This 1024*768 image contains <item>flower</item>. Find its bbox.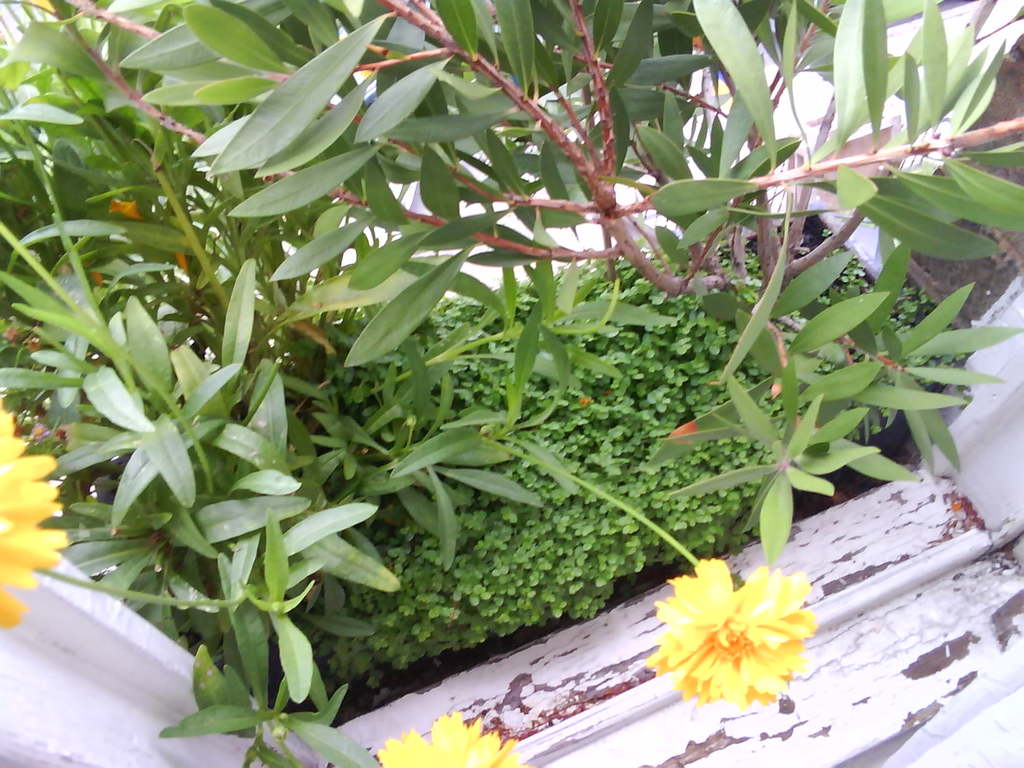
bbox(0, 408, 71, 638).
